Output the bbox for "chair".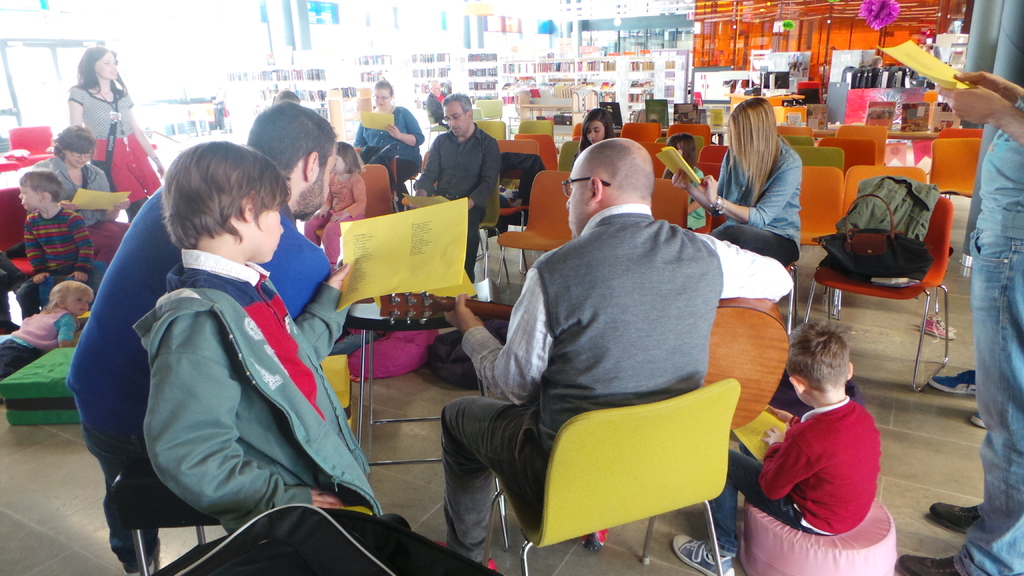
[left=615, top=123, right=664, bottom=142].
